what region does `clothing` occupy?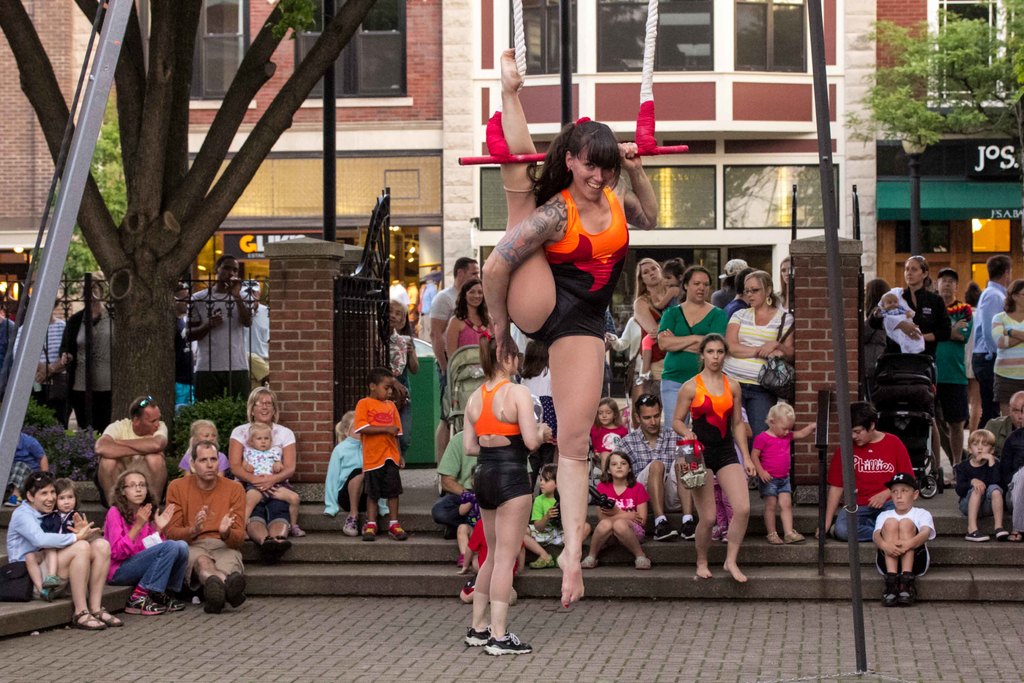
<region>252, 305, 267, 368</region>.
